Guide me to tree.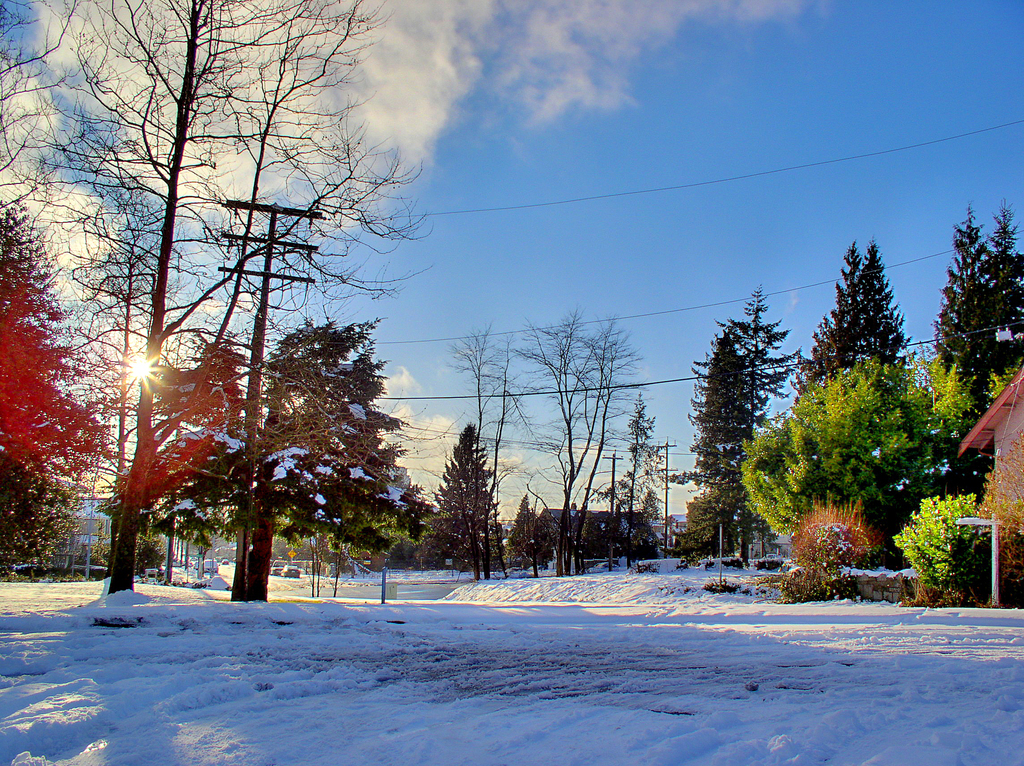
Guidance: (x1=0, y1=197, x2=117, y2=586).
